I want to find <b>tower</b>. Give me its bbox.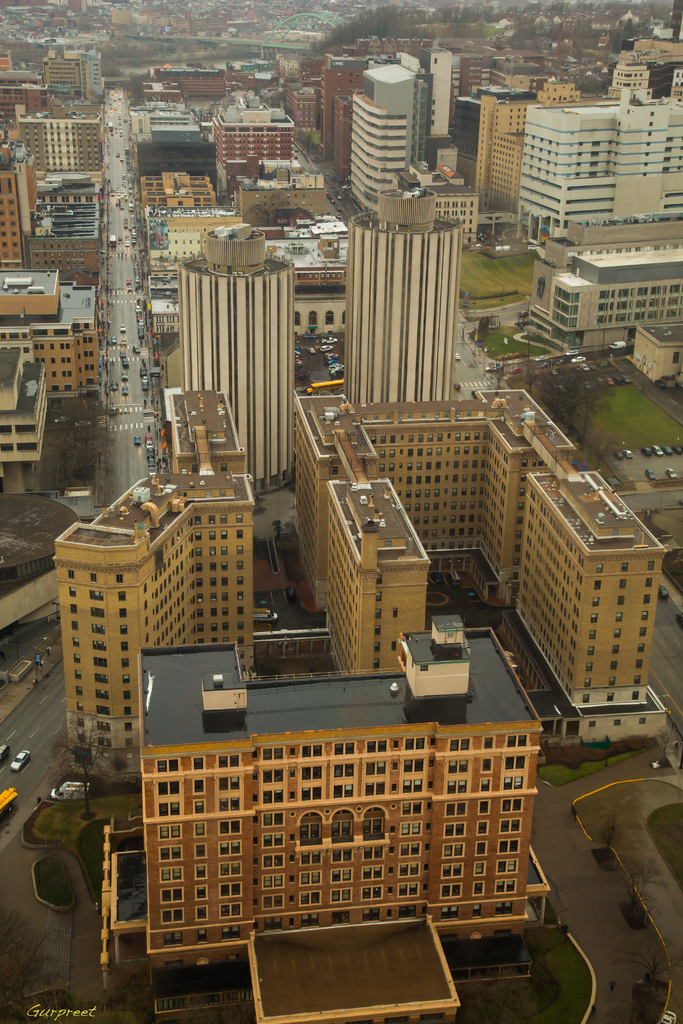
[368,64,413,176].
